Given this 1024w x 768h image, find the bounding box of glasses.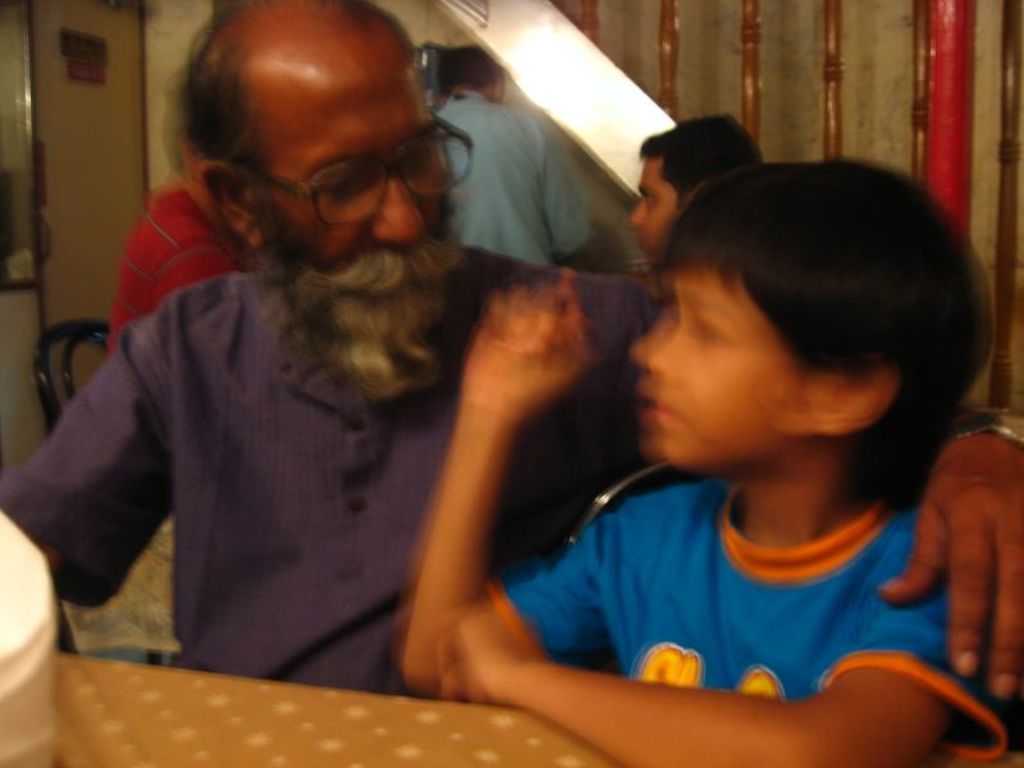
<box>257,113,479,233</box>.
